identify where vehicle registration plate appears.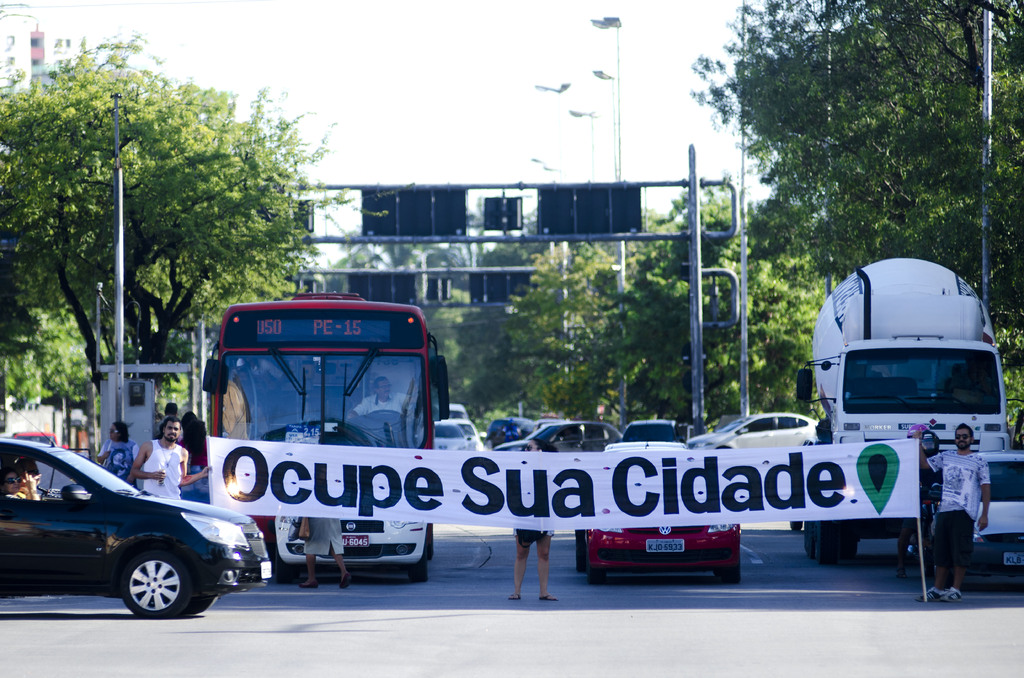
Appears at [647,535,684,557].
